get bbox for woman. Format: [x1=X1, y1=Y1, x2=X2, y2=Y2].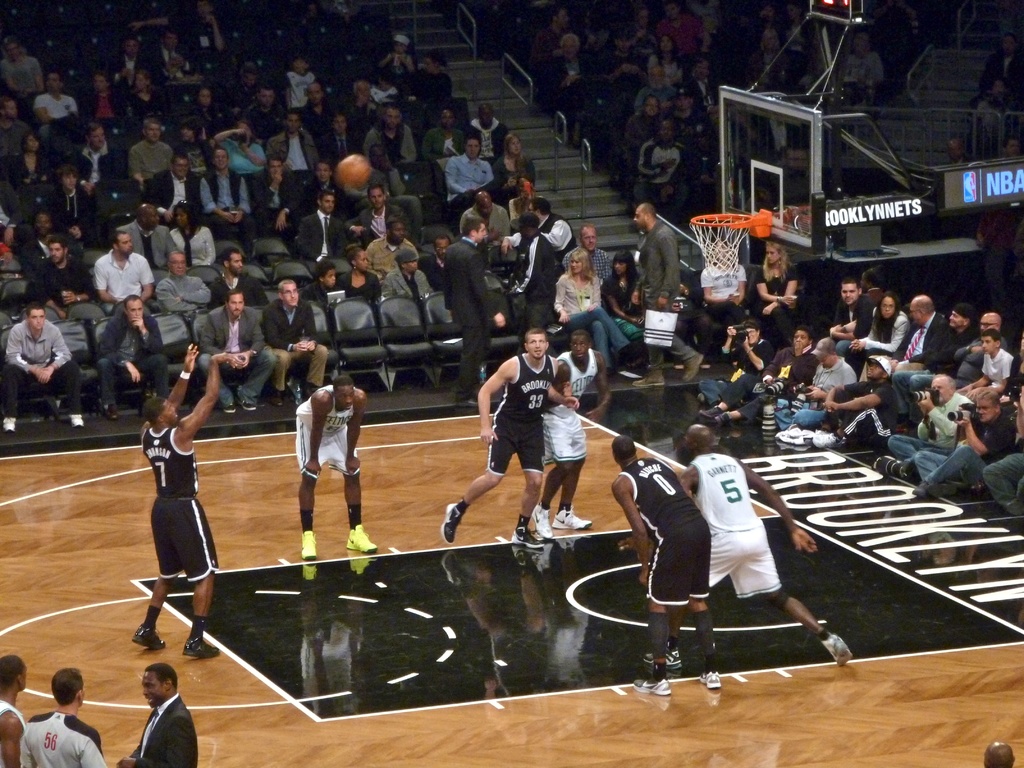
[x1=335, y1=248, x2=385, y2=300].
